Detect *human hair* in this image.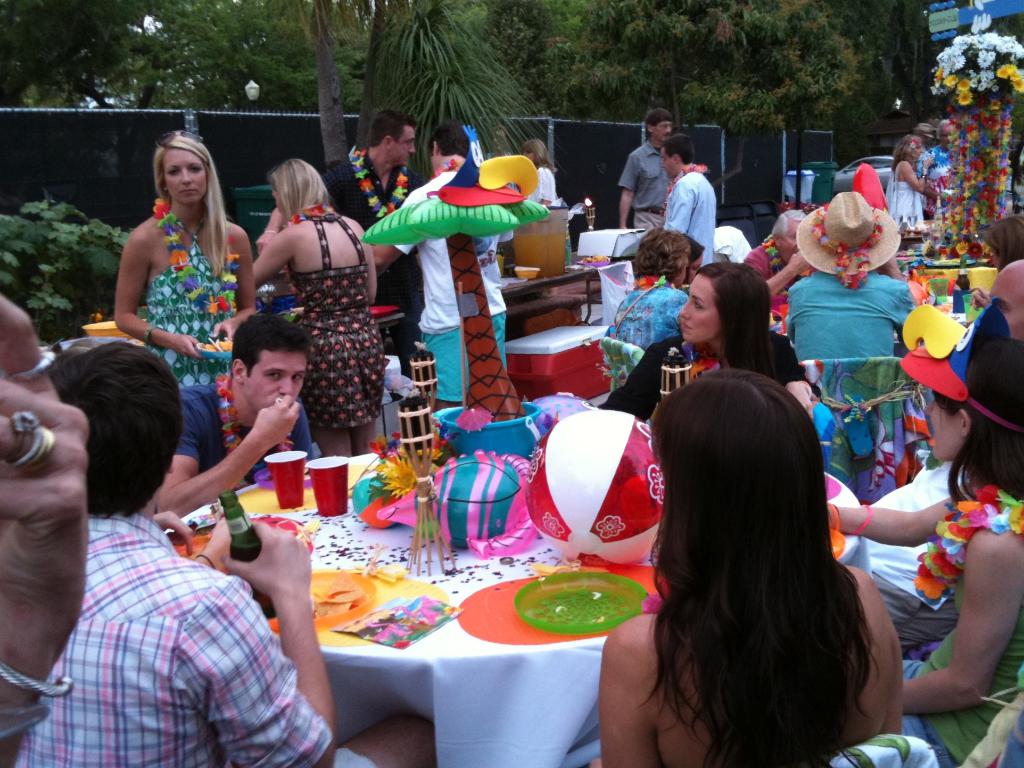
Detection: bbox(515, 136, 554, 173).
